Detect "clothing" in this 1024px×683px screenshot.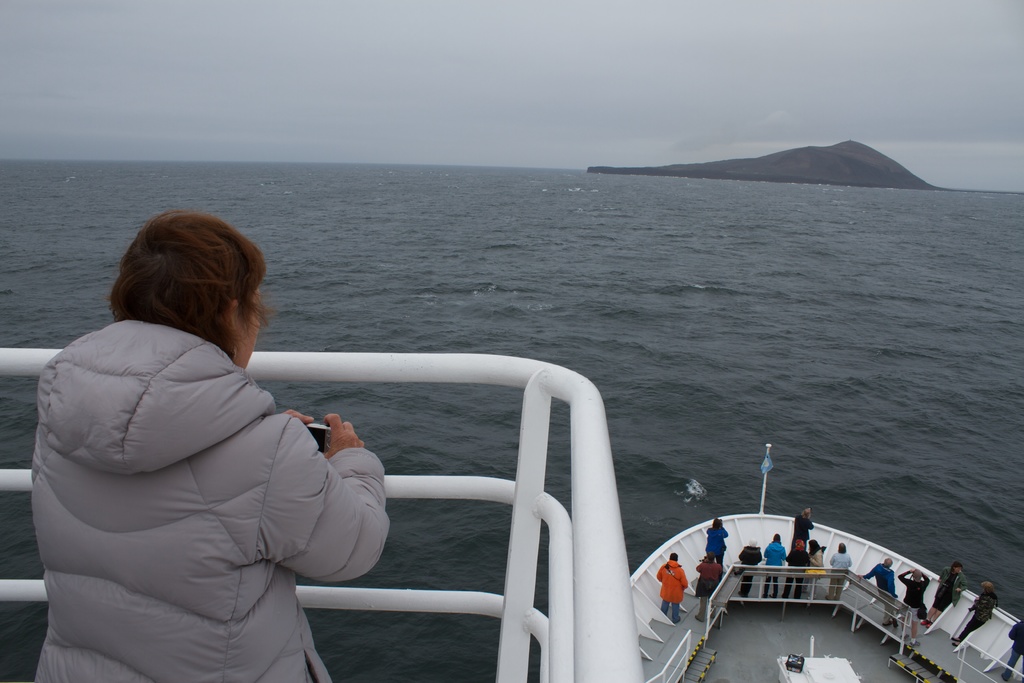
Detection: [708,529,730,579].
